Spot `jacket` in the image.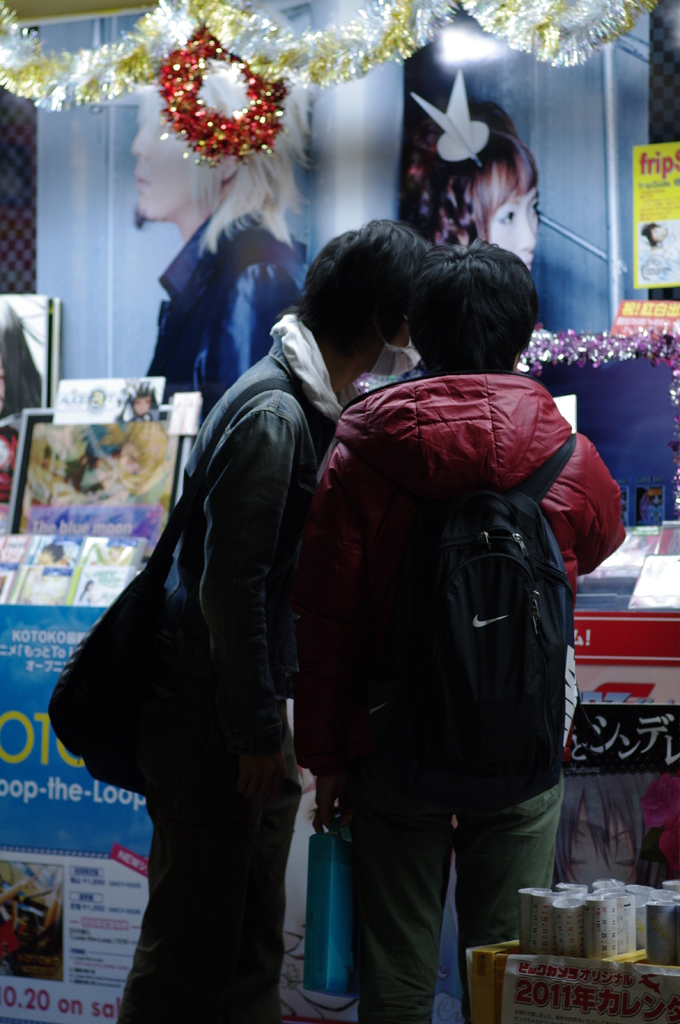
`jacket` found at box(288, 295, 619, 838).
